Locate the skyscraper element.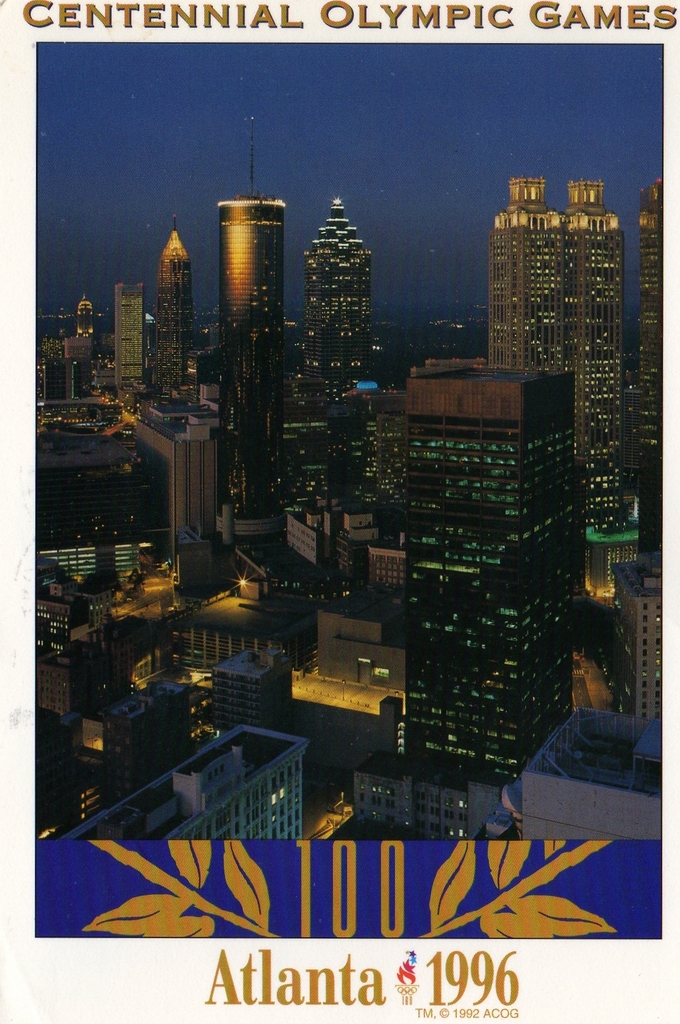
Element bbox: pyautogui.locateOnScreen(607, 442, 670, 733).
